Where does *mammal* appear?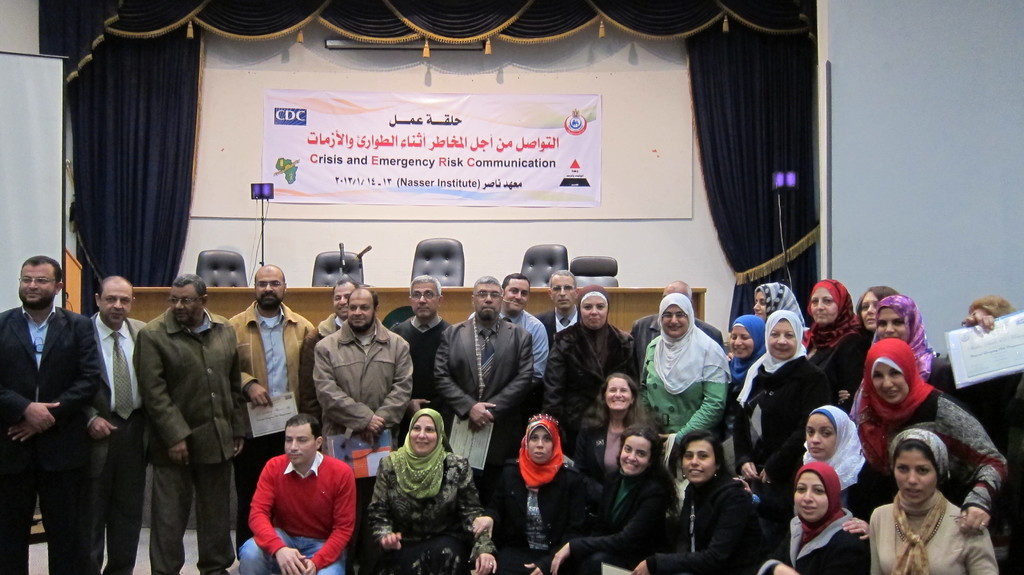
Appears at {"left": 0, "top": 254, "right": 101, "bottom": 574}.
